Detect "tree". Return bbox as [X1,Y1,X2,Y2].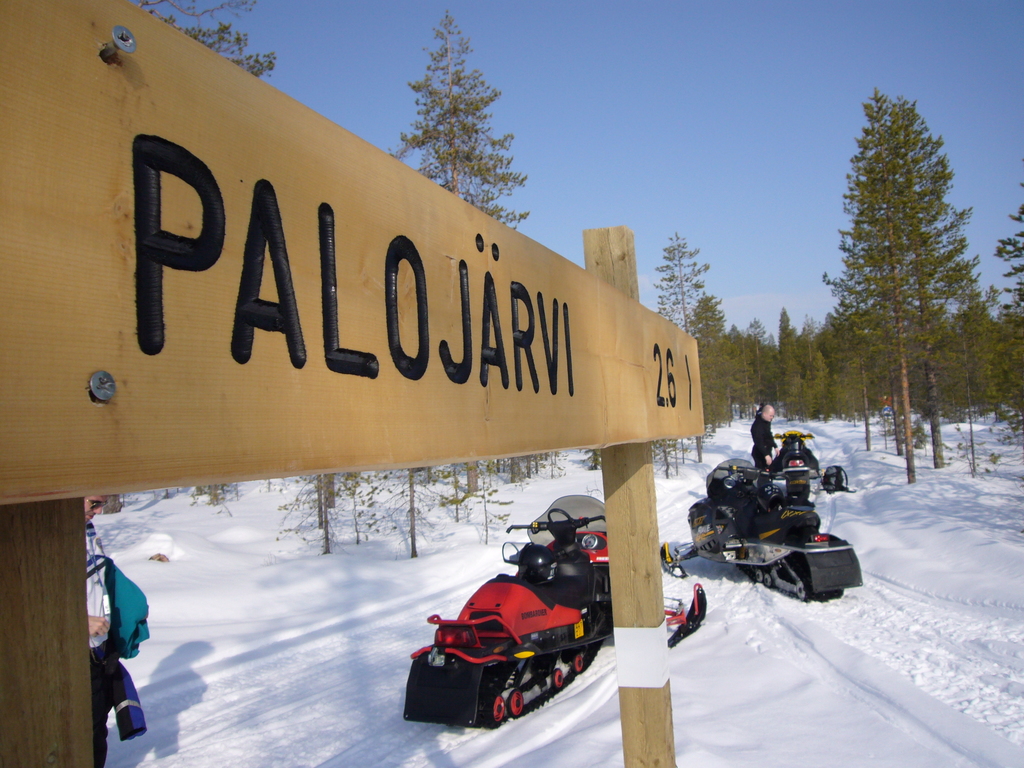
[382,8,540,511].
